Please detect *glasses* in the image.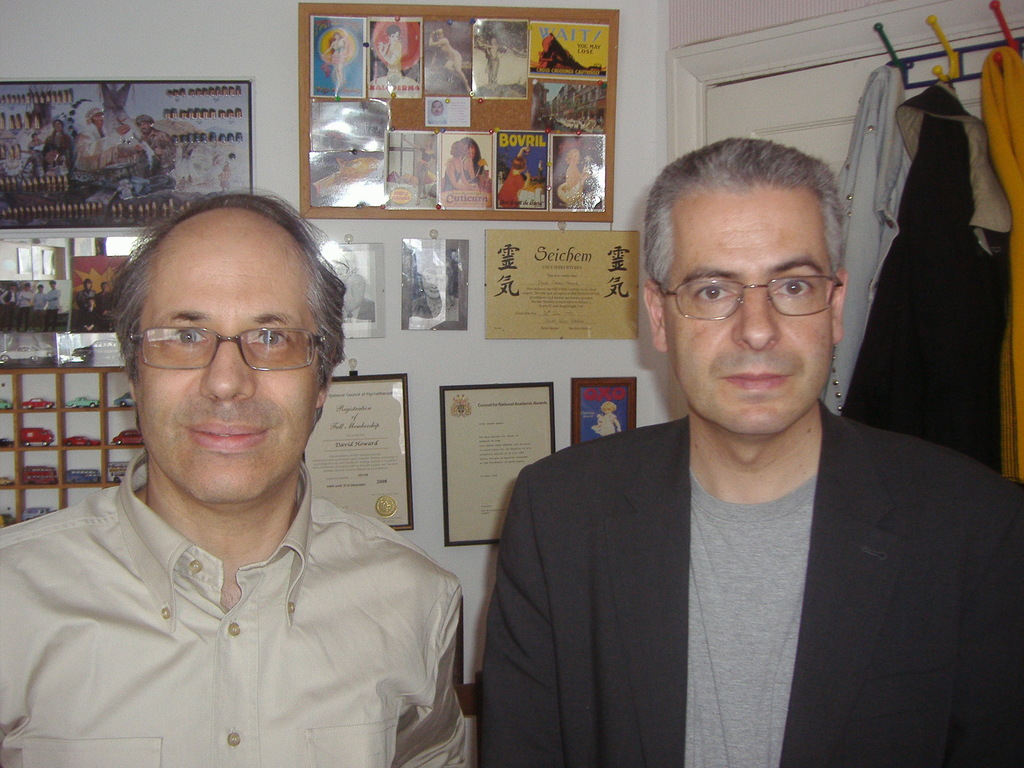
<bbox>654, 278, 842, 320</bbox>.
